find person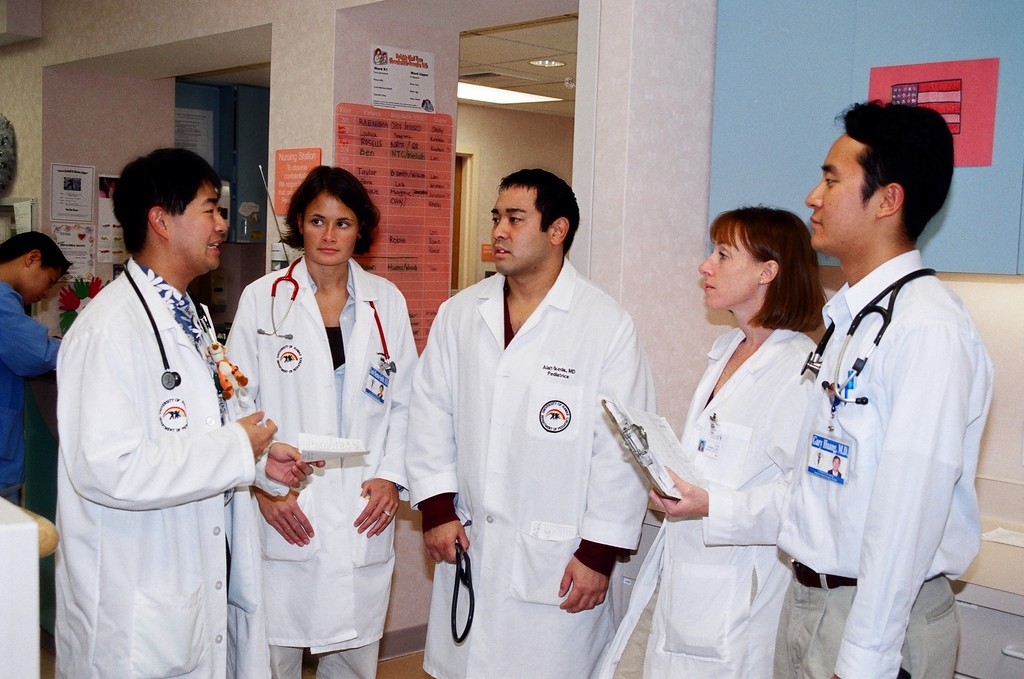
[x1=770, y1=98, x2=994, y2=678]
